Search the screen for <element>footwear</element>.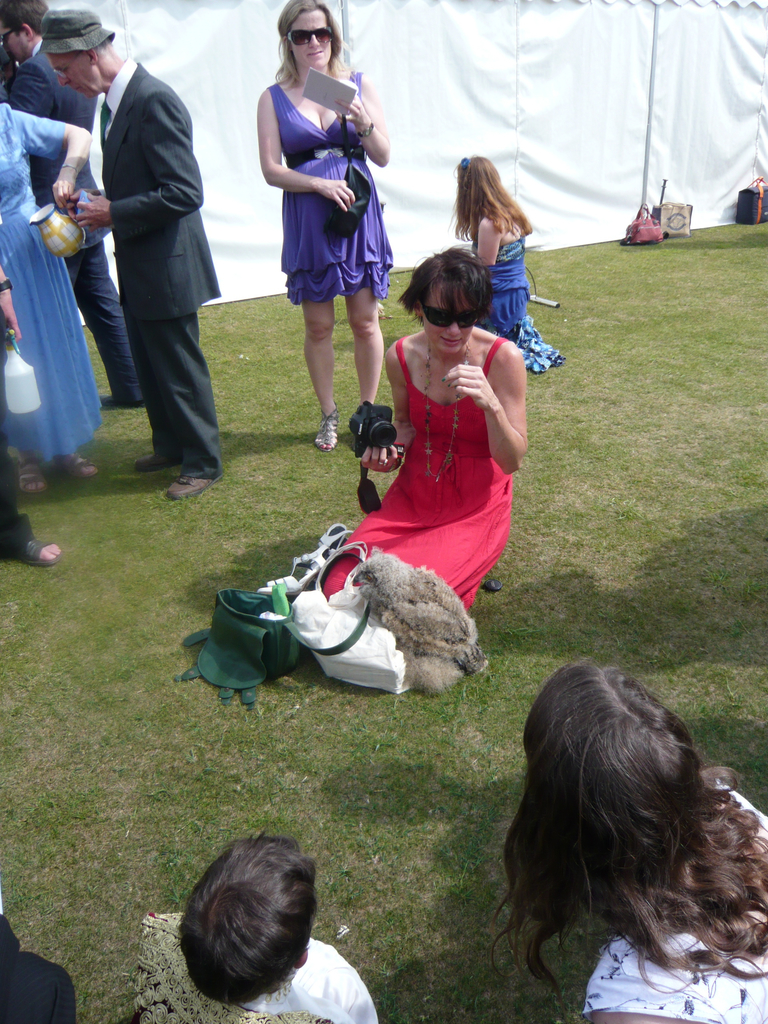
Found at 100,393,143,407.
